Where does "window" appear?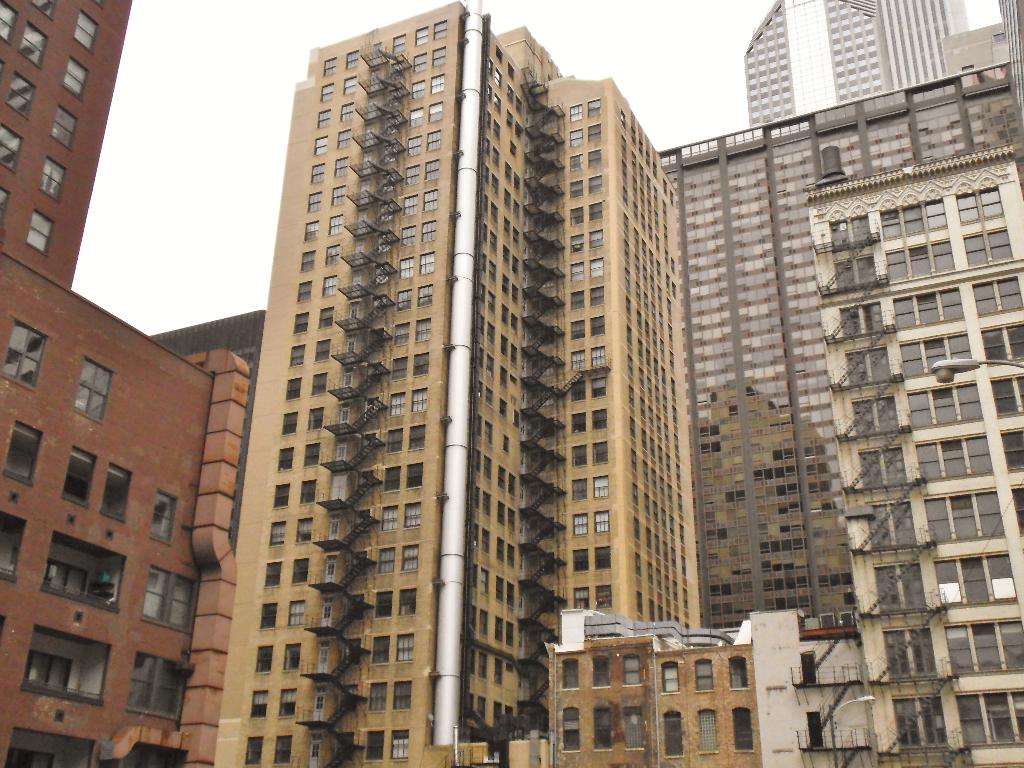
Appears at x1=565, y1=236, x2=586, y2=252.
